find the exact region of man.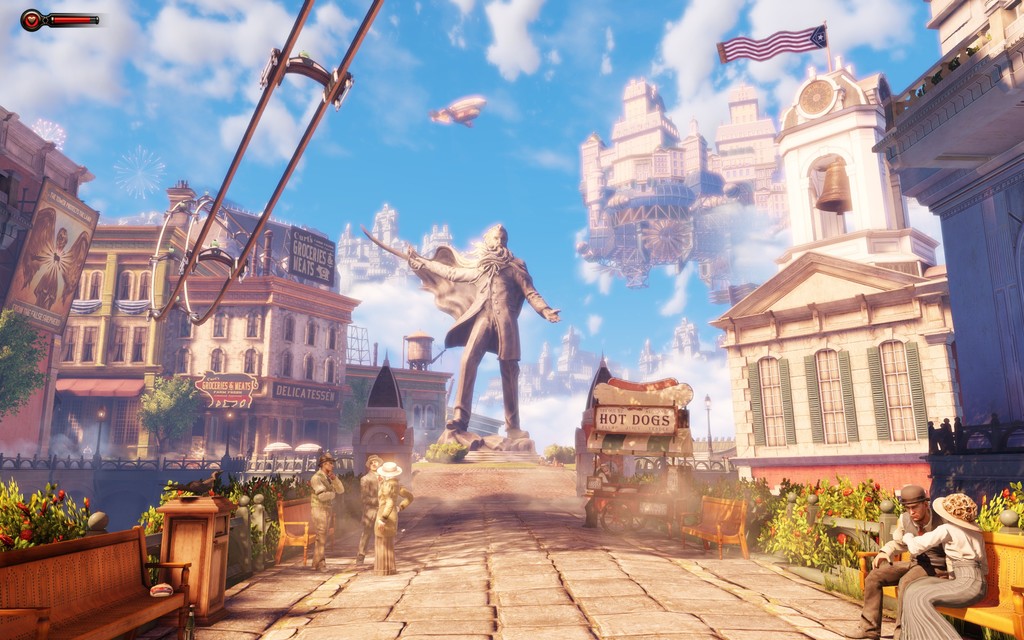
Exact region: box(401, 218, 566, 438).
